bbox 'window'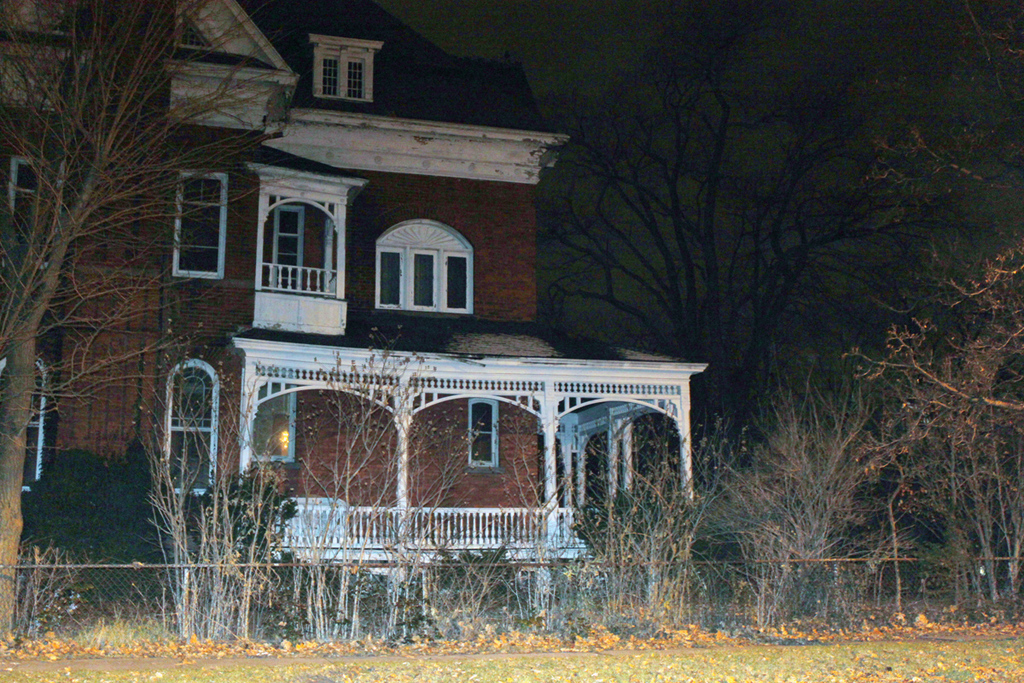
(169, 351, 225, 507)
